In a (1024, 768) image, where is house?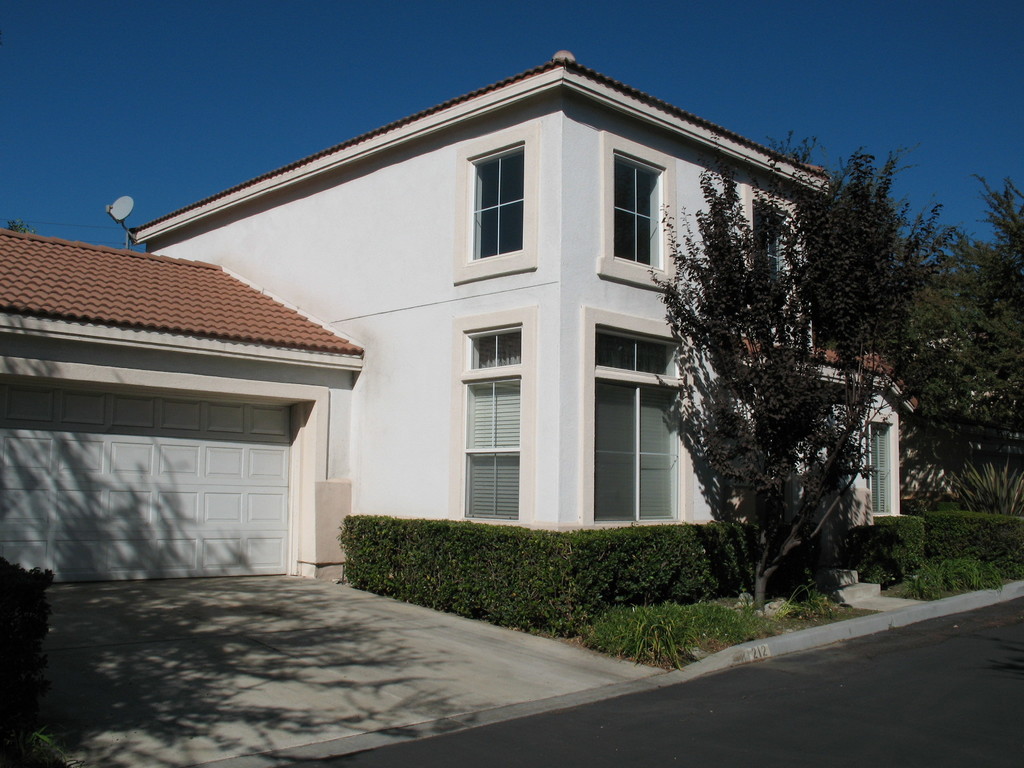
<region>0, 53, 920, 582</region>.
